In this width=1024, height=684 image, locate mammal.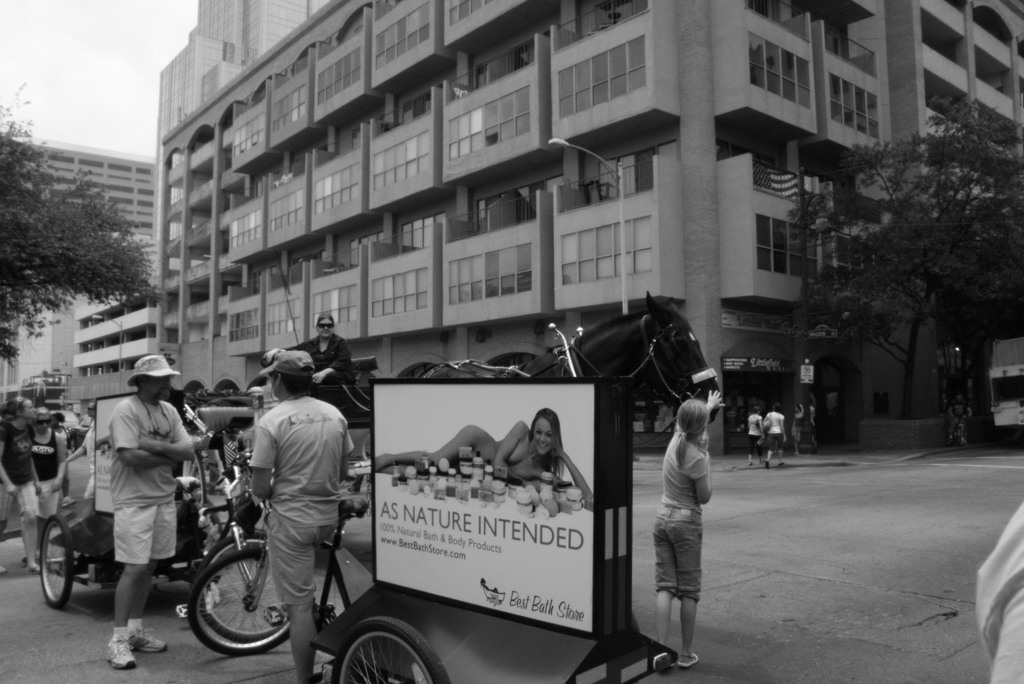
Bounding box: 28,405,67,567.
